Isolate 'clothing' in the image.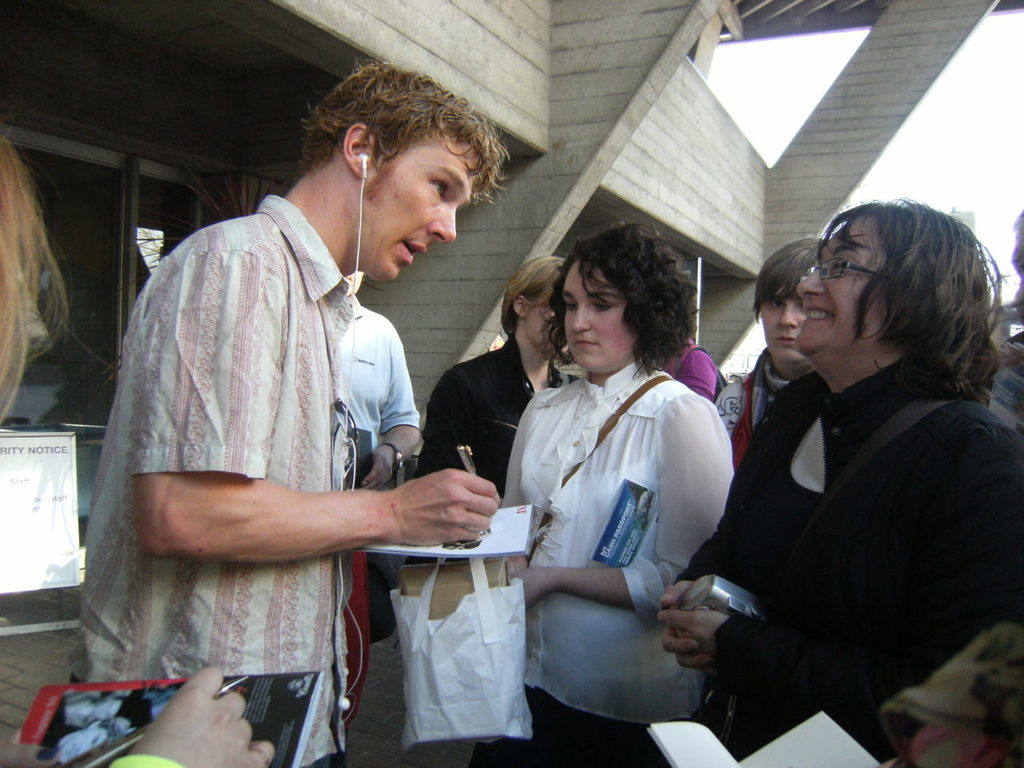
Isolated region: box(417, 327, 581, 501).
